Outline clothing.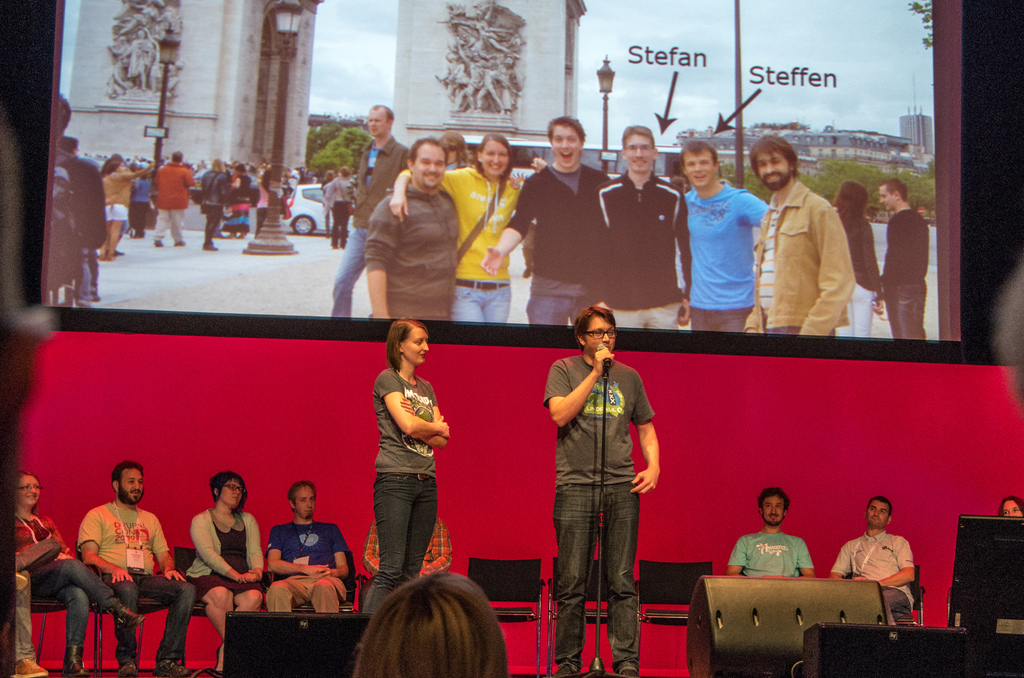
Outline: (left=362, top=368, right=441, bottom=613).
